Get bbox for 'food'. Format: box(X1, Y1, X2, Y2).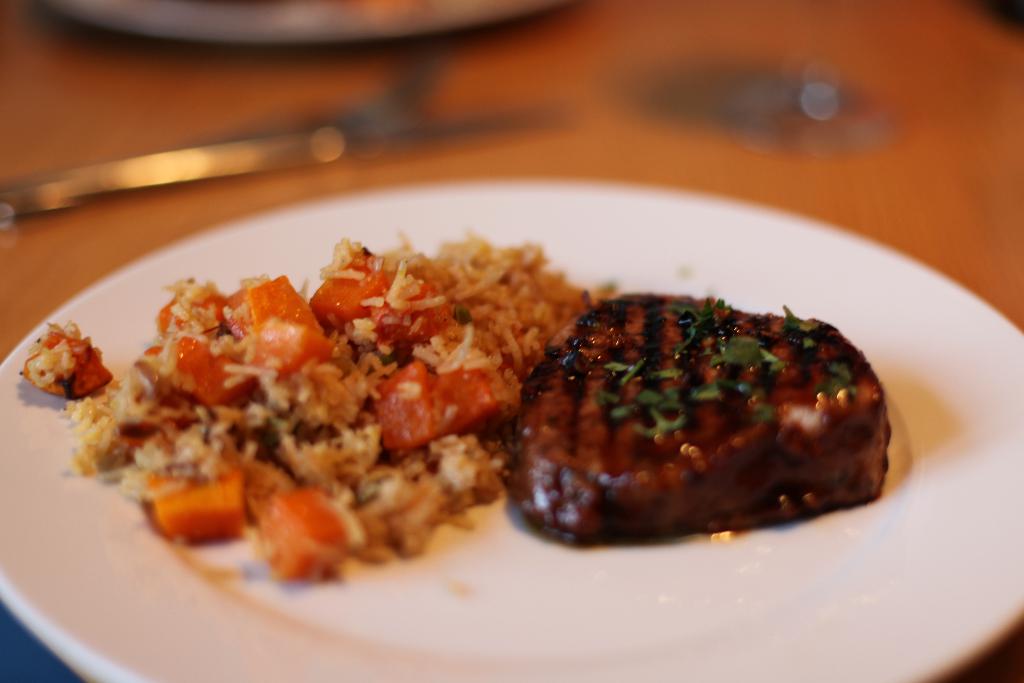
box(19, 229, 613, 582).
